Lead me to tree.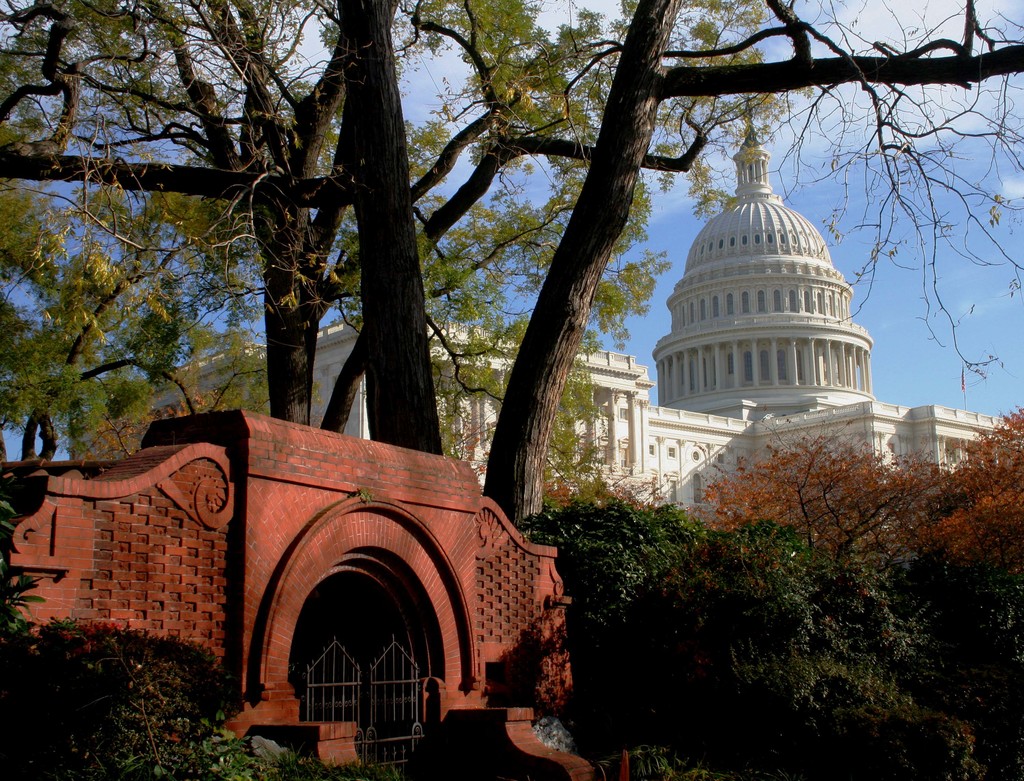
Lead to bbox=[686, 387, 1016, 640].
